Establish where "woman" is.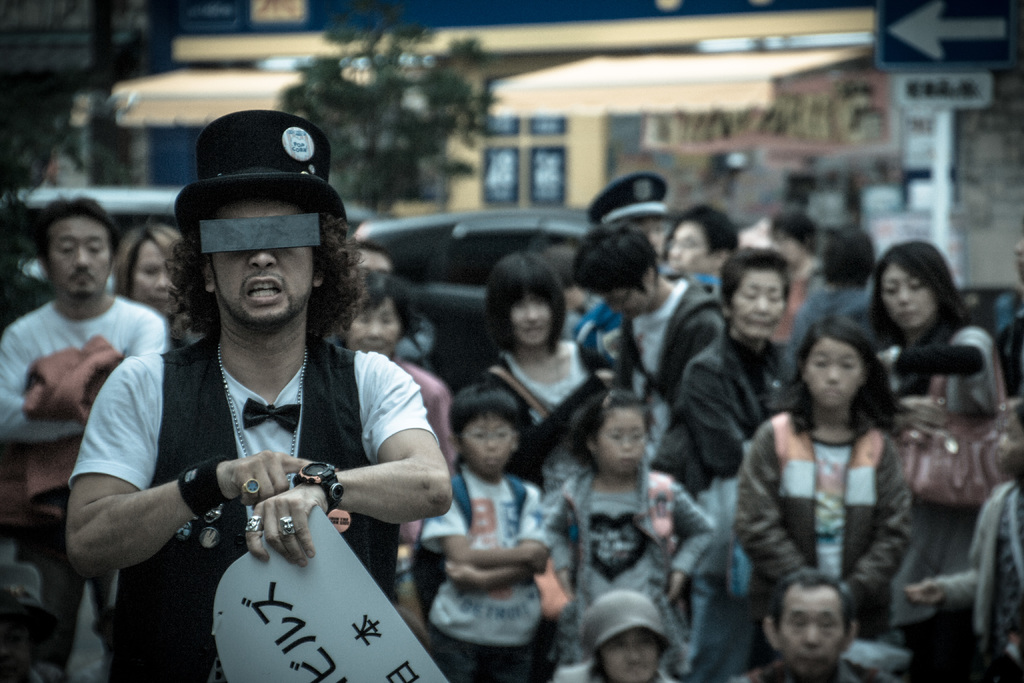
Established at bbox=(469, 247, 606, 497).
